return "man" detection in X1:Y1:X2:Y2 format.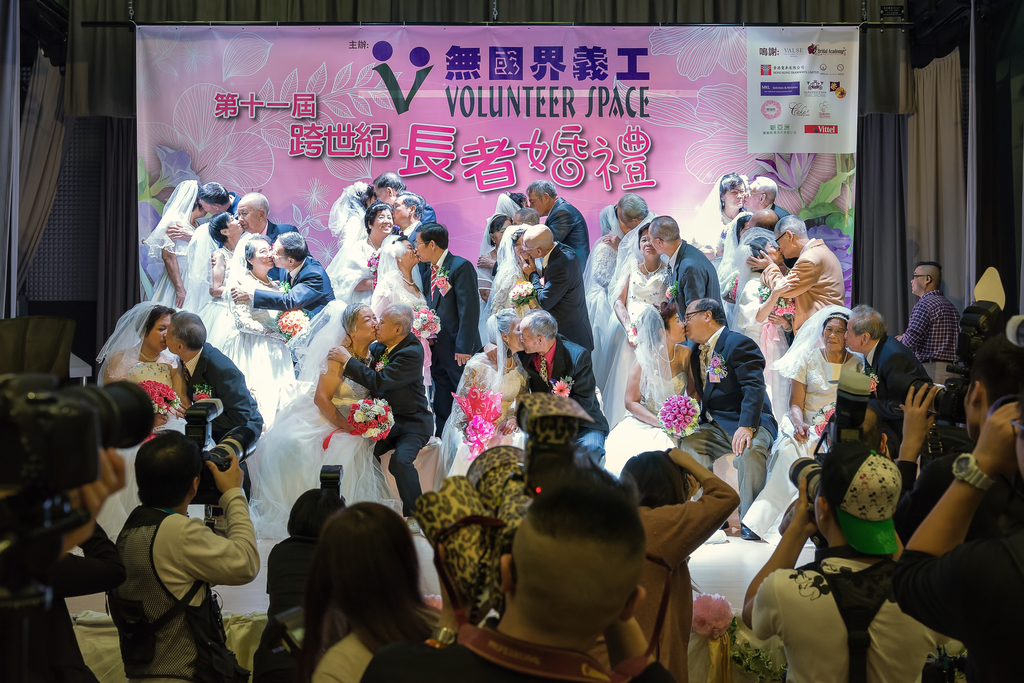
358:463:676:682.
